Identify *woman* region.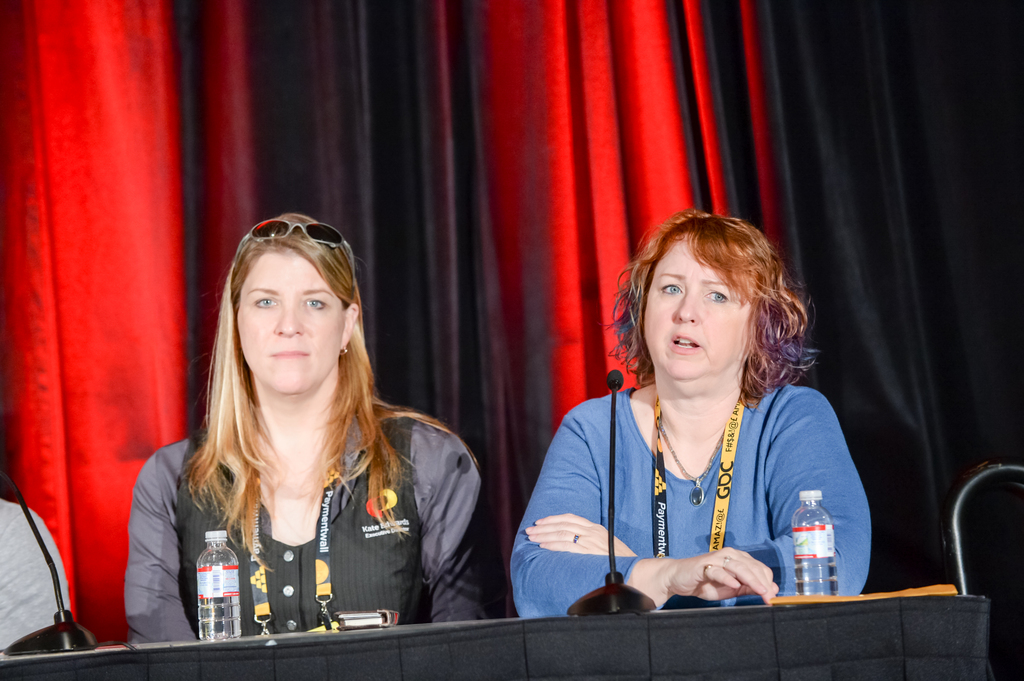
Region: Rect(127, 215, 507, 643).
